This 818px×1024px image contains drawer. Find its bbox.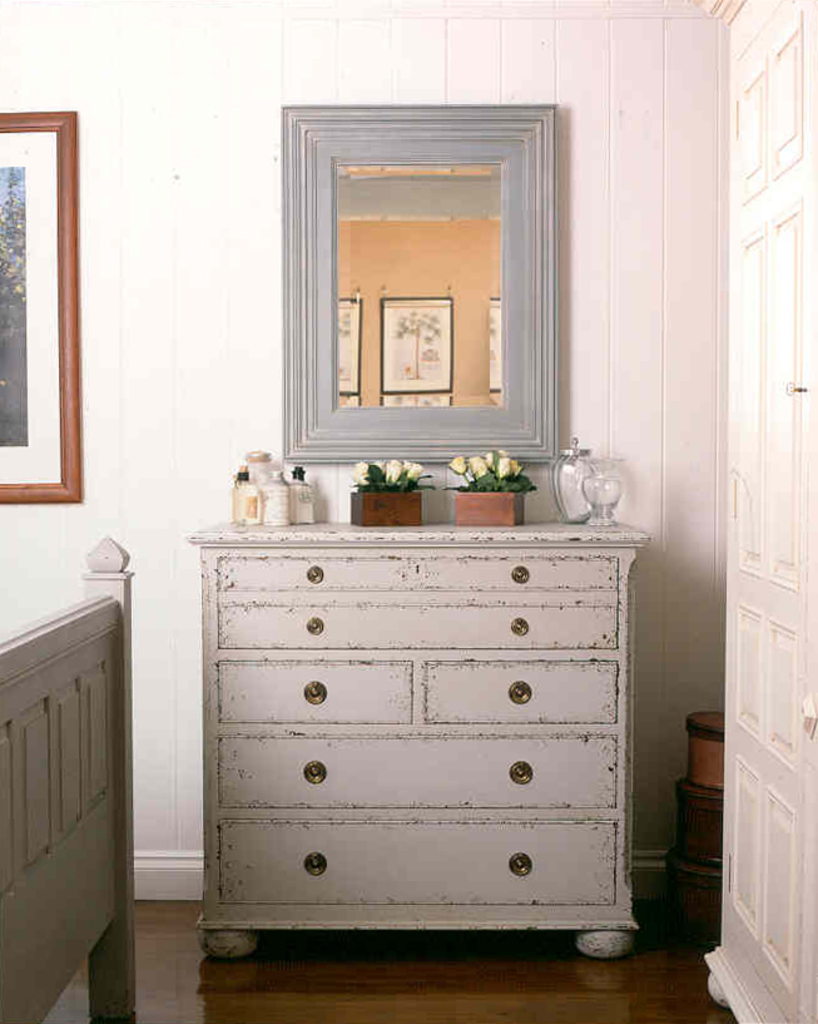
(left=426, top=654, right=619, bottom=724).
